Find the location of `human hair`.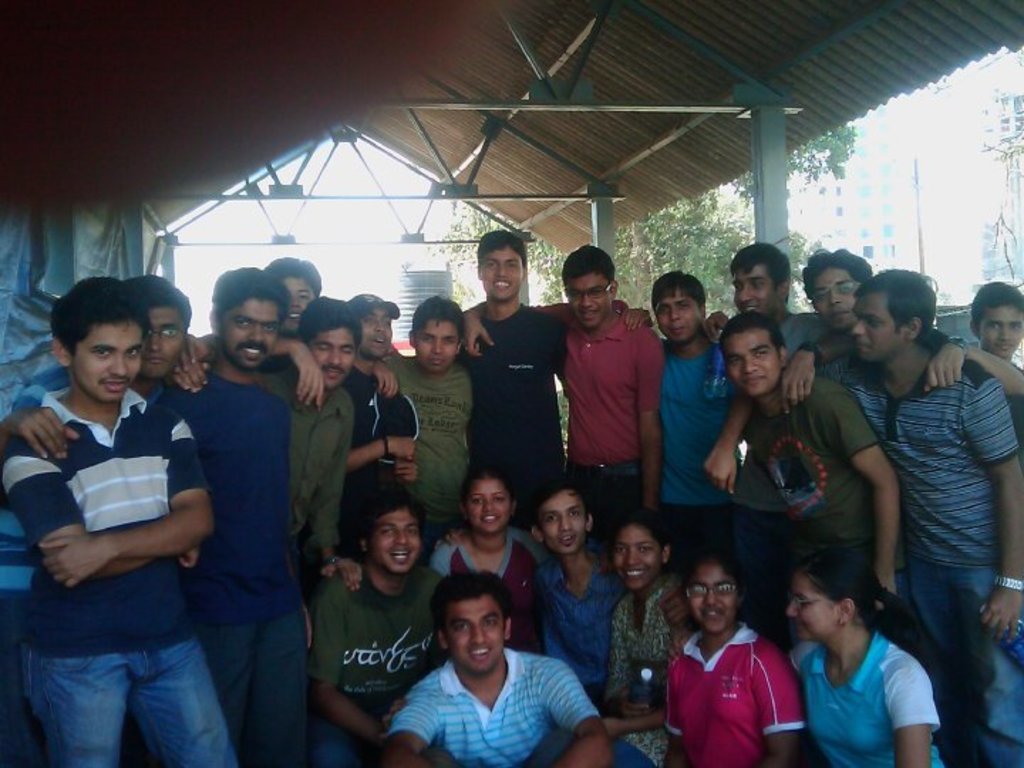
Location: rect(804, 247, 875, 293).
